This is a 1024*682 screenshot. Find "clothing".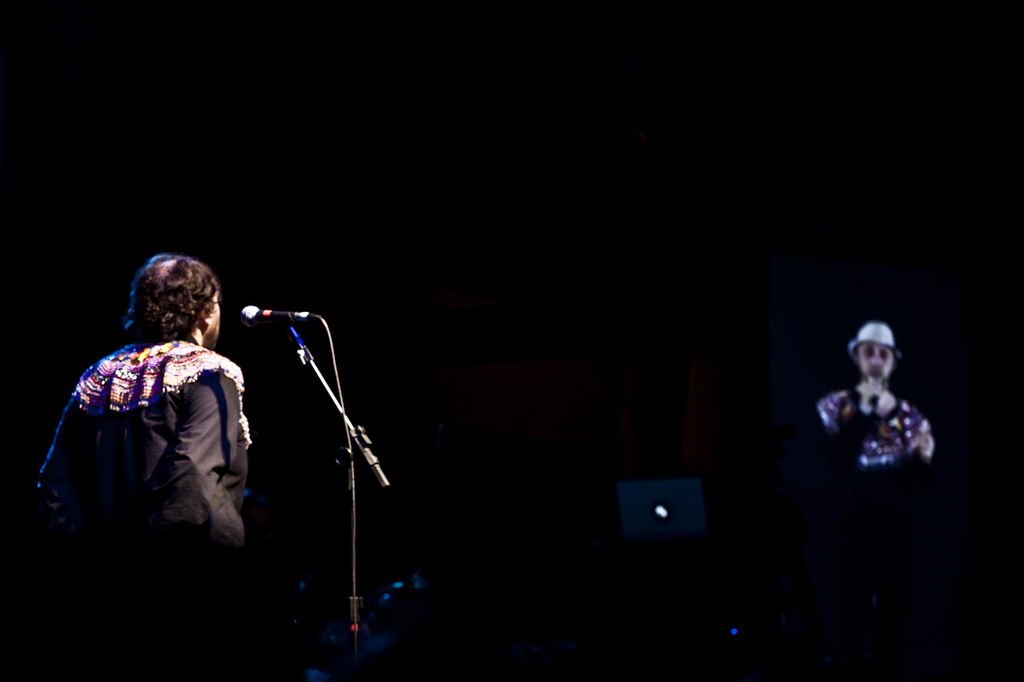
Bounding box: l=47, t=302, r=254, b=570.
